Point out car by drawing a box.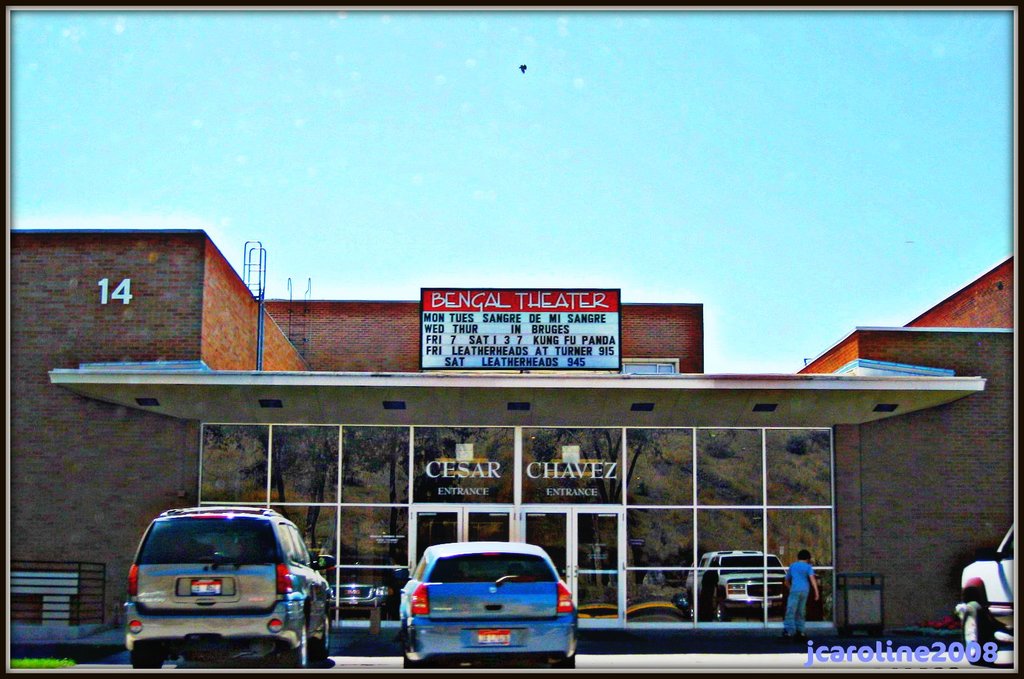
Rect(340, 581, 389, 610).
